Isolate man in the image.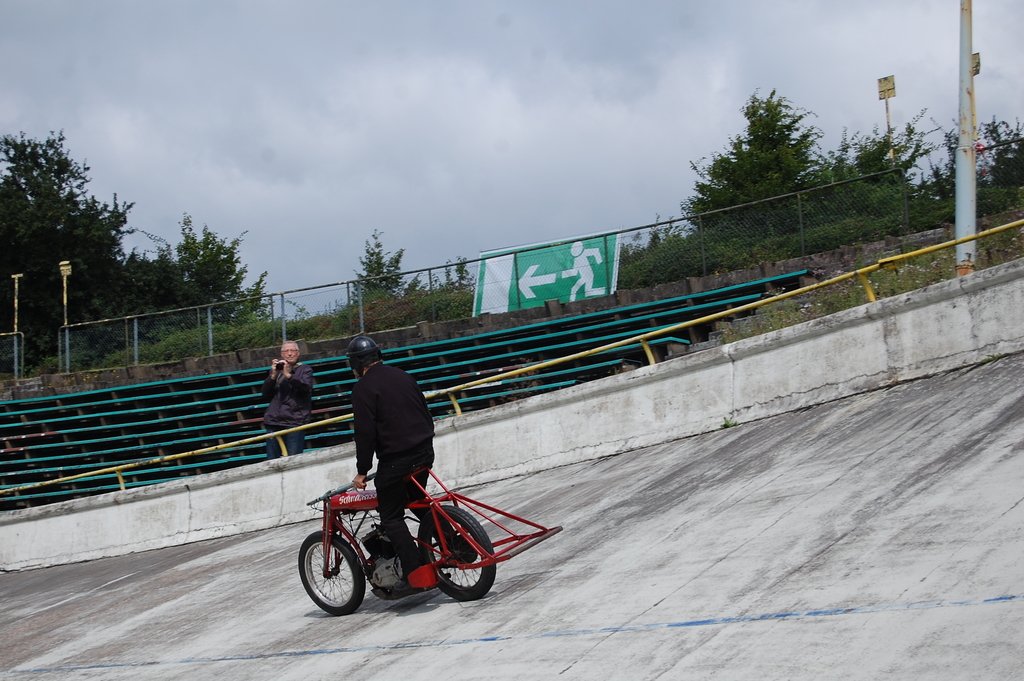
Isolated region: (left=261, top=338, right=314, bottom=458).
